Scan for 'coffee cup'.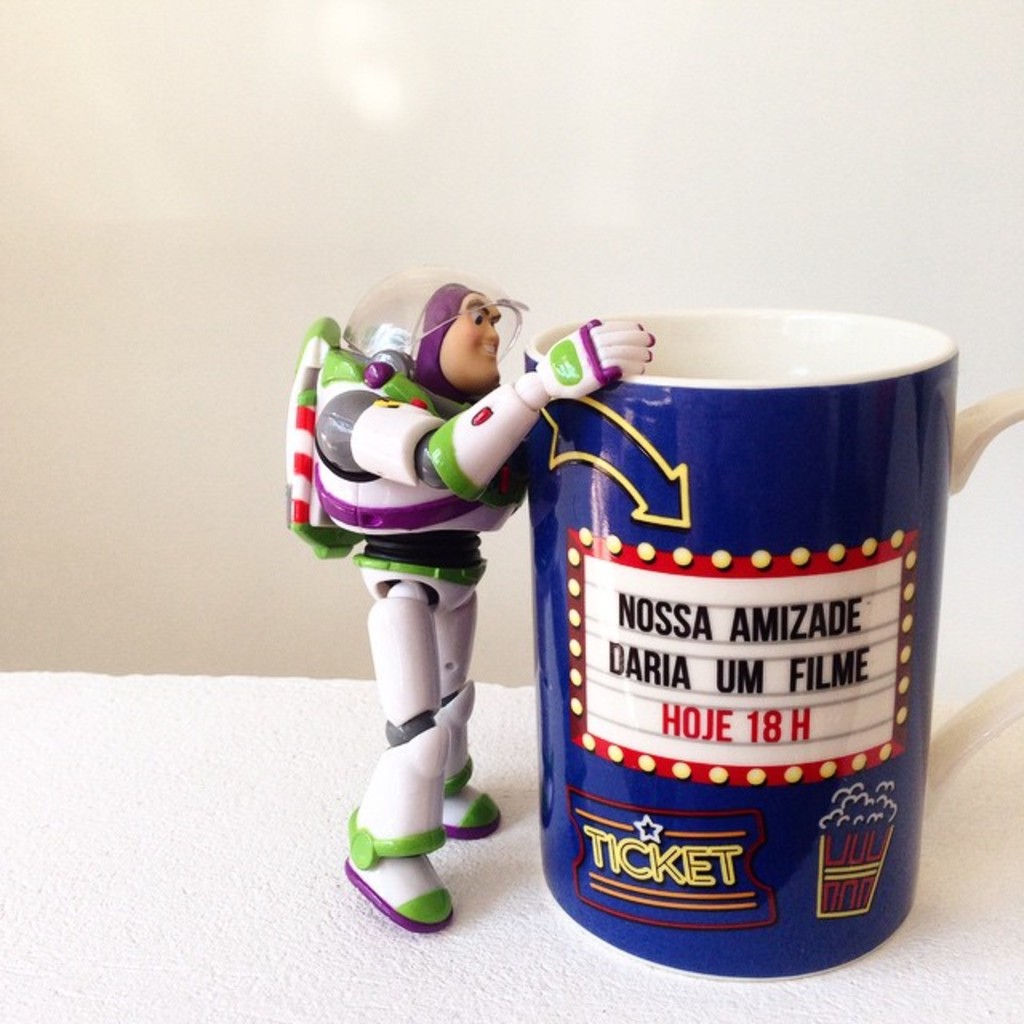
Scan result: [x1=522, y1=306, x2=1022, y2=982].
